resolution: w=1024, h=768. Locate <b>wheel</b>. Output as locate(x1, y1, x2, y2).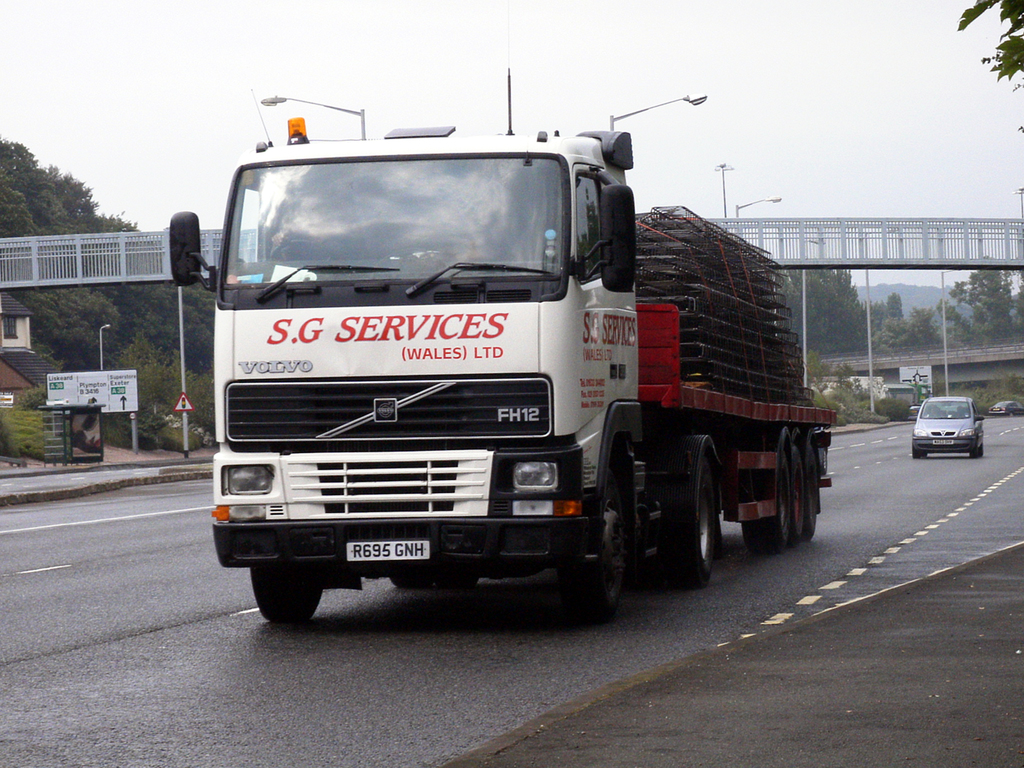
locate(806, 446, 817, 534).
